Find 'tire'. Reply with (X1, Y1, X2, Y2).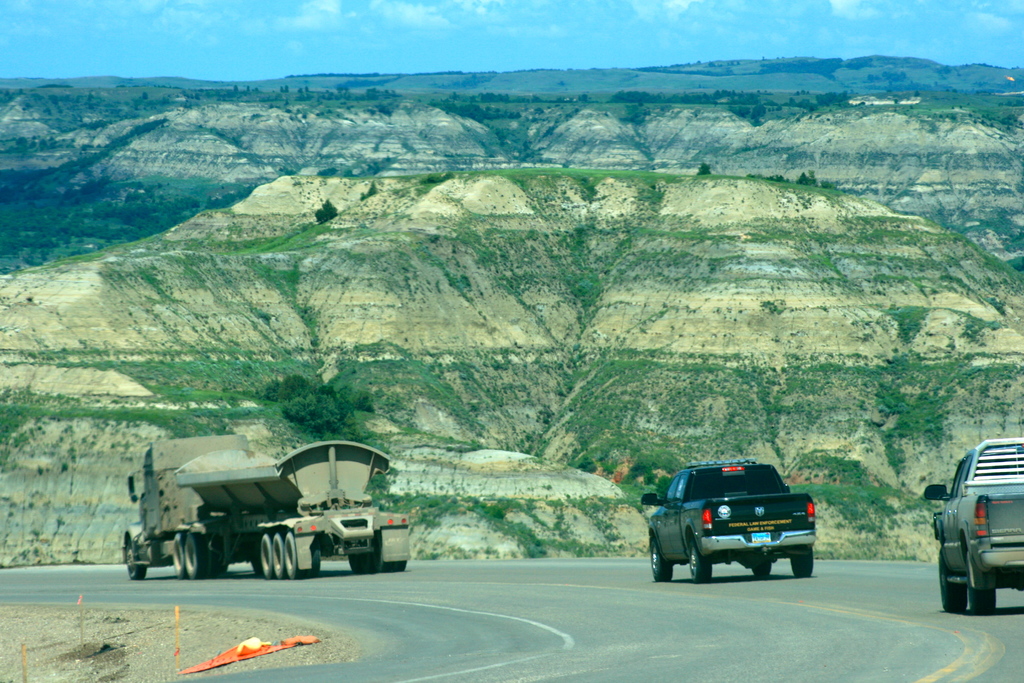
(124, 536, 146, 580).
